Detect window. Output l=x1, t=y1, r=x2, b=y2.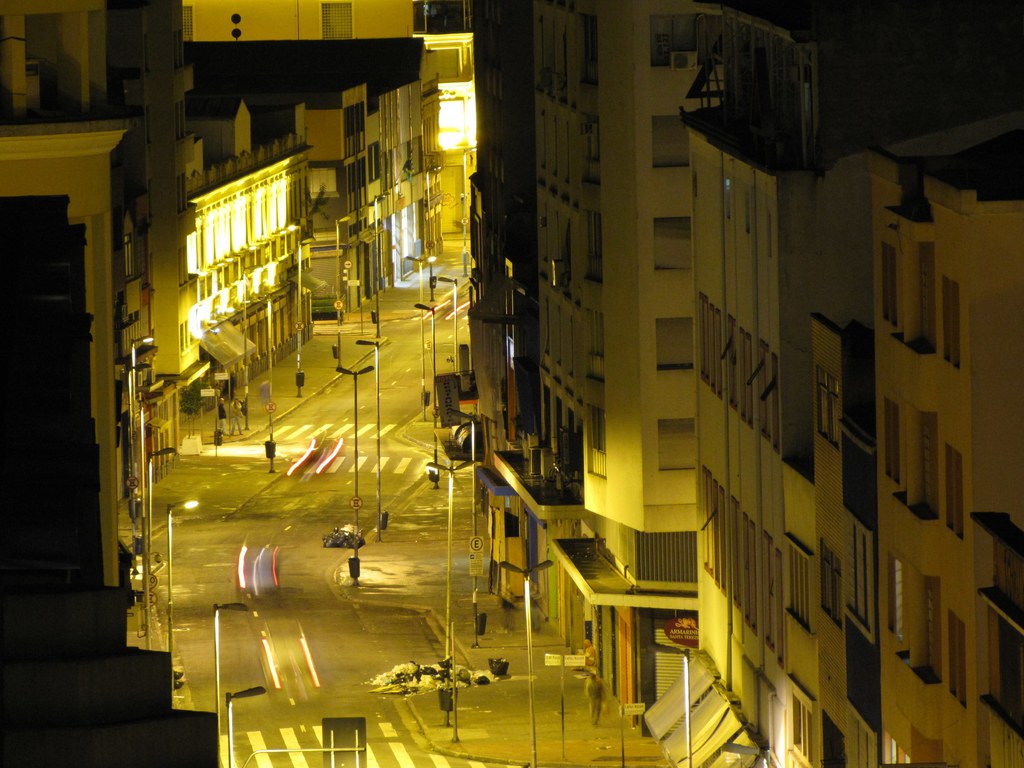
l=952, t=611, r=970, b=707.
